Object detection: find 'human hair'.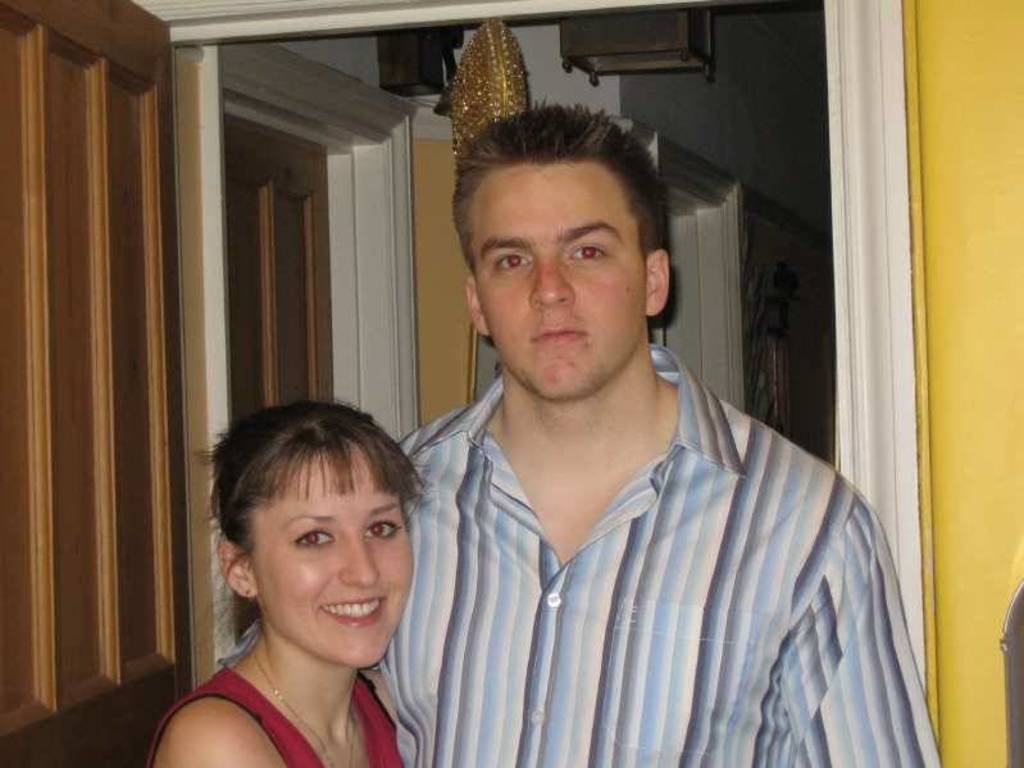
locate(190, 397, 429, 668).
